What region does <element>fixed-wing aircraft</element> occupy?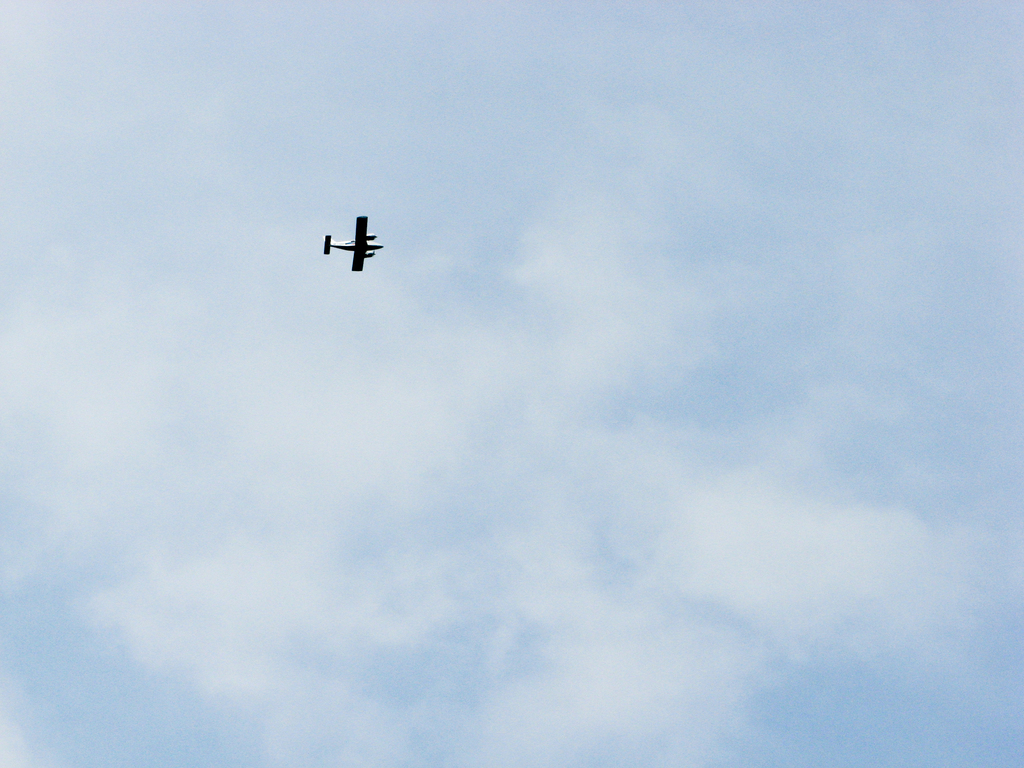
<bbox>318, 216, 382, 273</bbox>.
